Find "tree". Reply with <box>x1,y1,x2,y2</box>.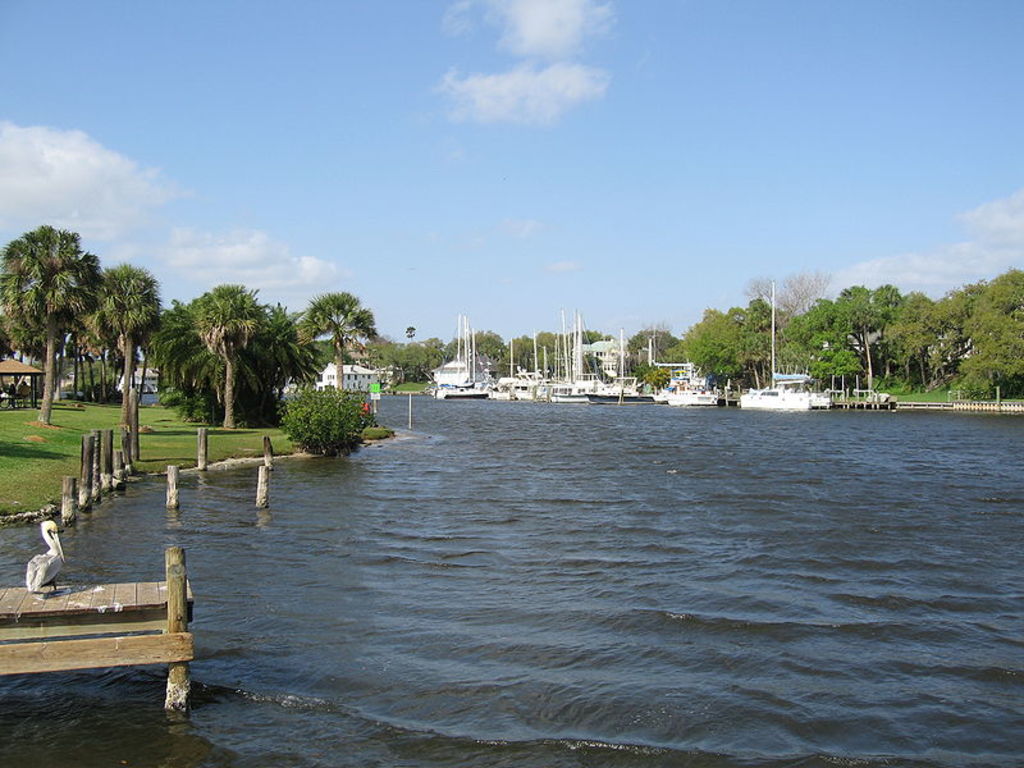
<box>298,284,375,413</box>.
